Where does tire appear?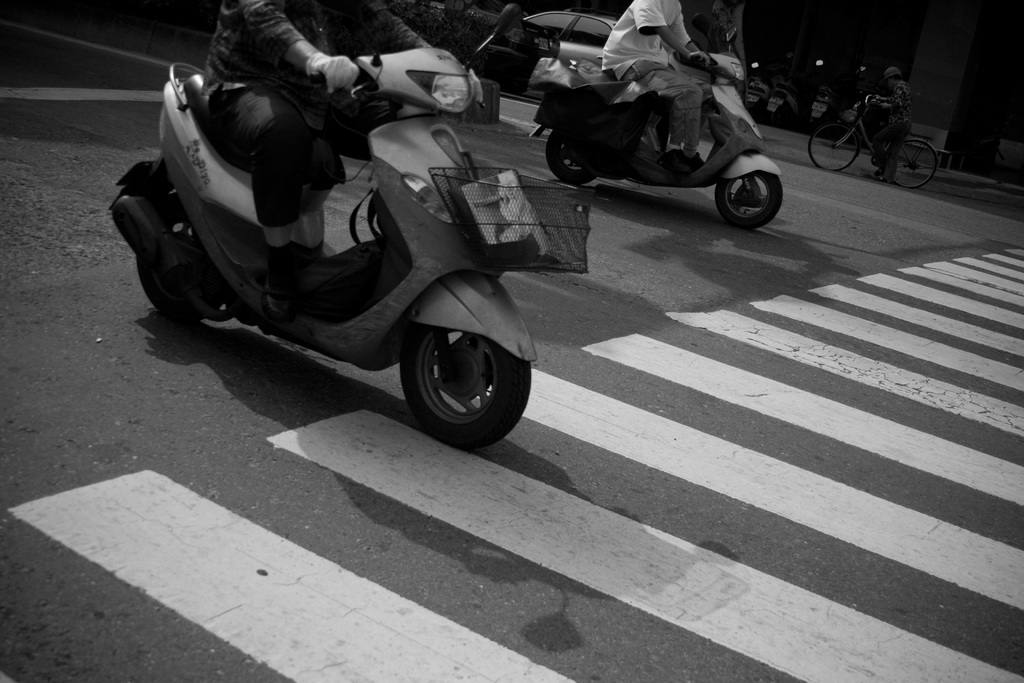
Appears at rect(392, 284, 522, 447).
